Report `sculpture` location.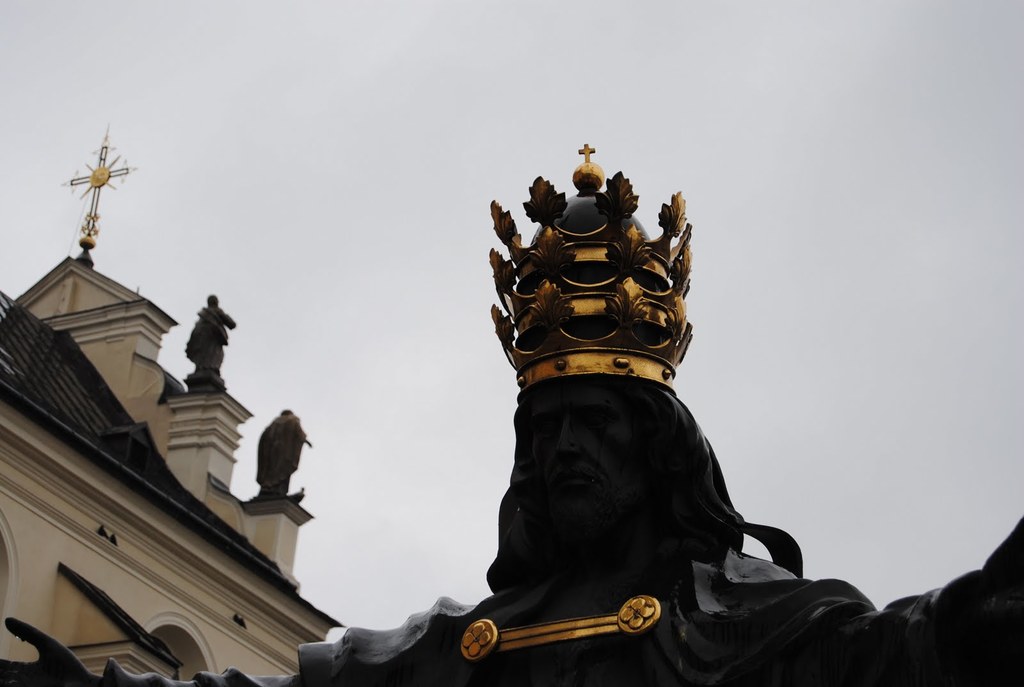
Report: bbox=(463, 127, 817, 662).
